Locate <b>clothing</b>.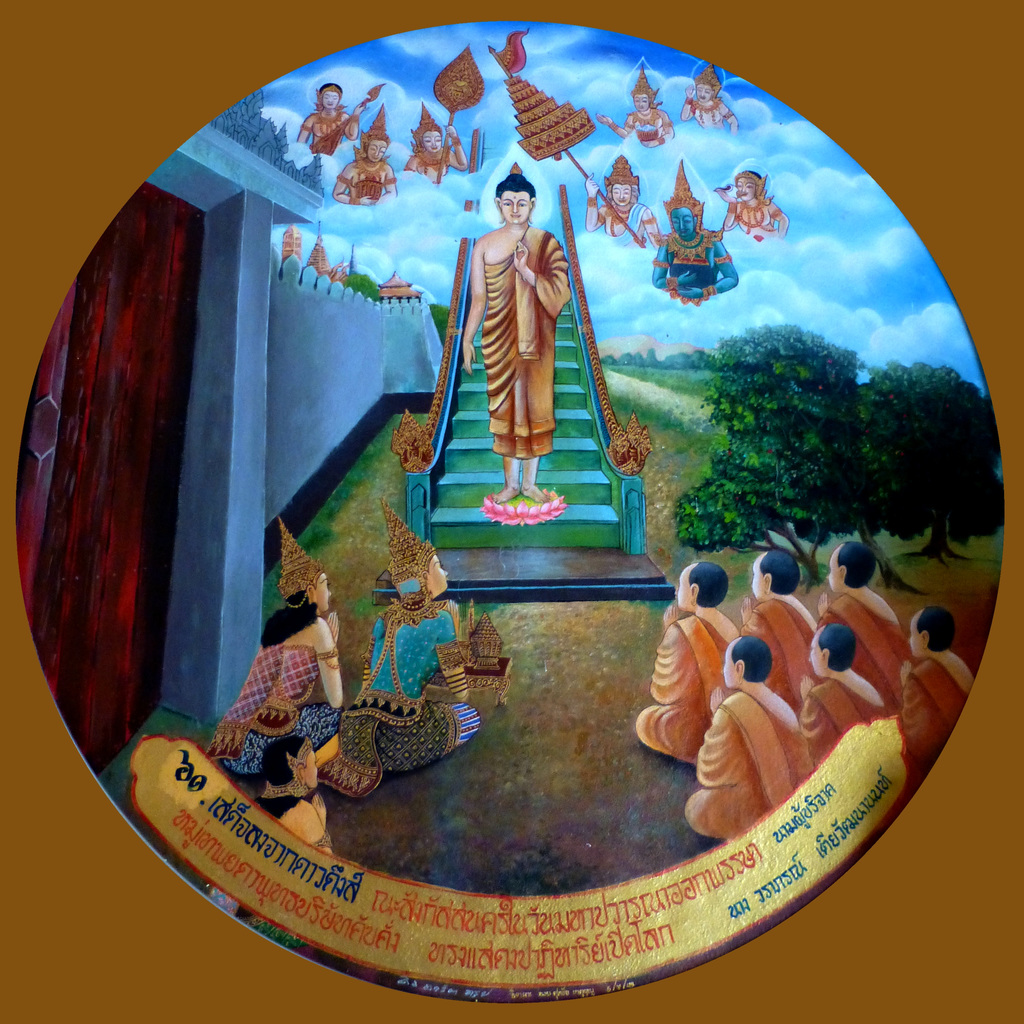
Bounding box: {"x1": 634, "y1": 617, "x2": 725, "y2": 764}.
